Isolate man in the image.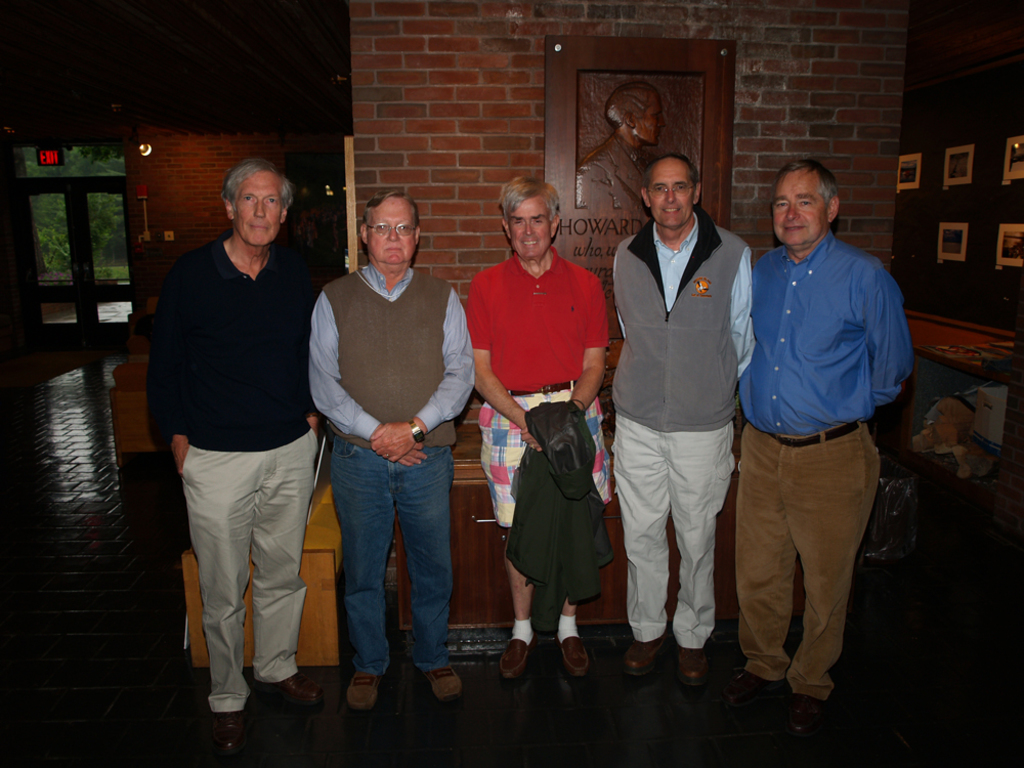
Isolated region: box(156, 152, 328, 755).
